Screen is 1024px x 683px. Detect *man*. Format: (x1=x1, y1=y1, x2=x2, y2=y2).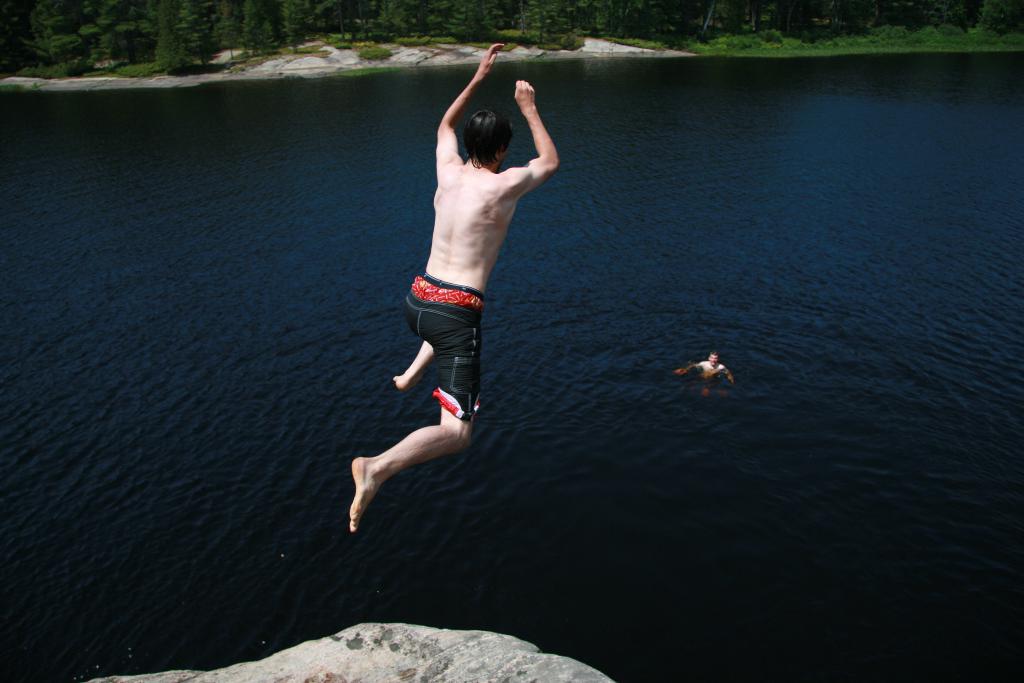
(x1=356, y1=83, x2=561, y2=536).
